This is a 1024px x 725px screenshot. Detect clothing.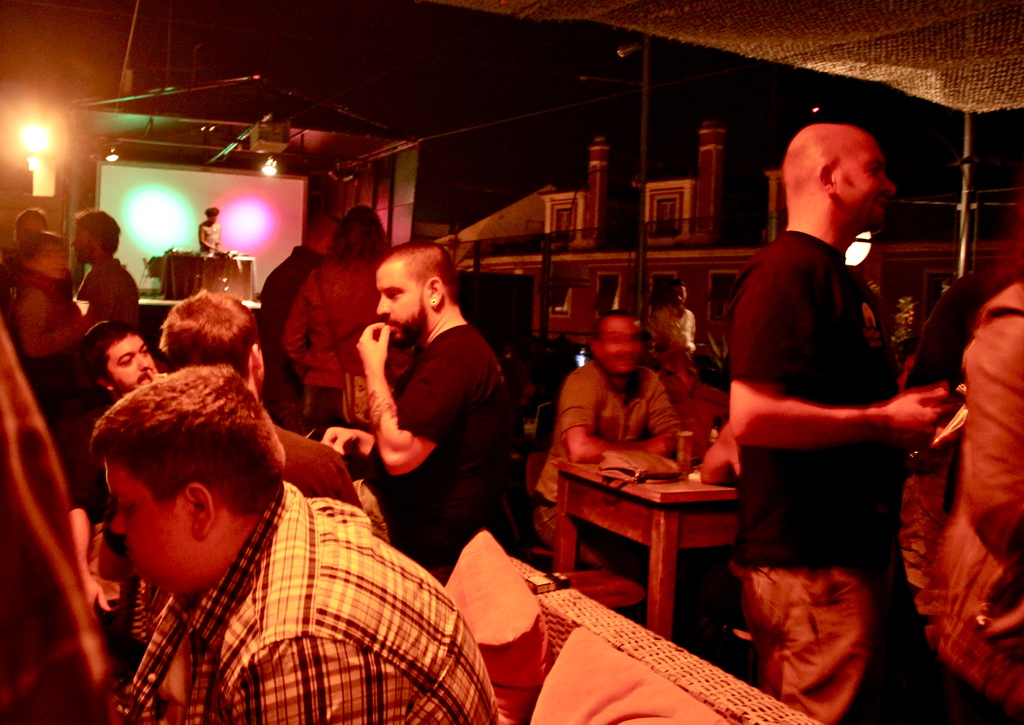
region(531, 360, 680, 568).
